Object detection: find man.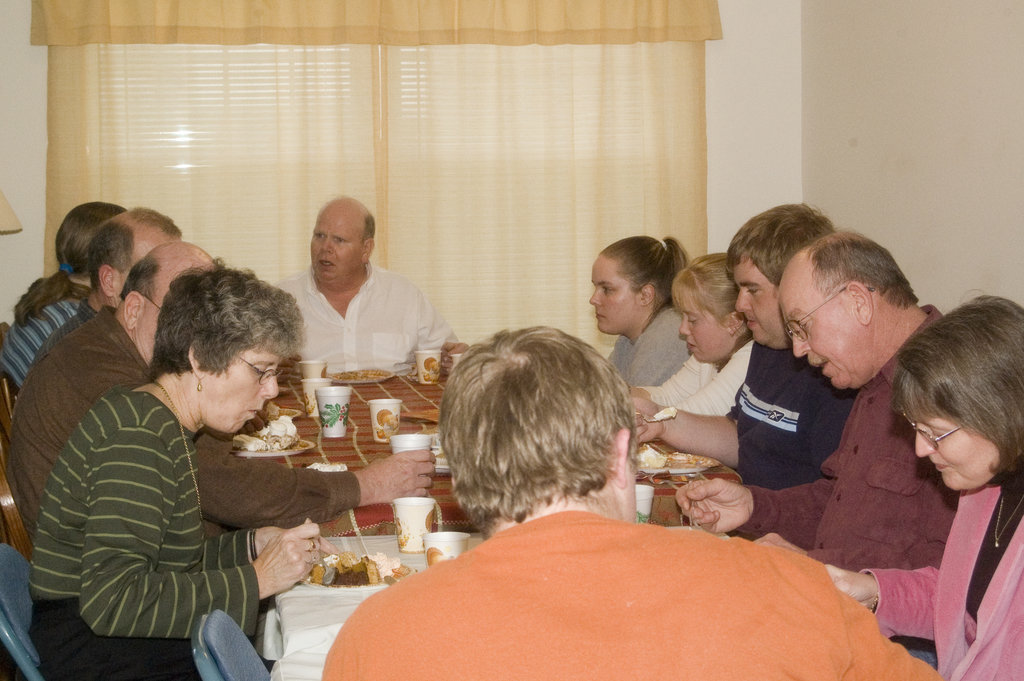
rect(22, 204, 186, 382).
